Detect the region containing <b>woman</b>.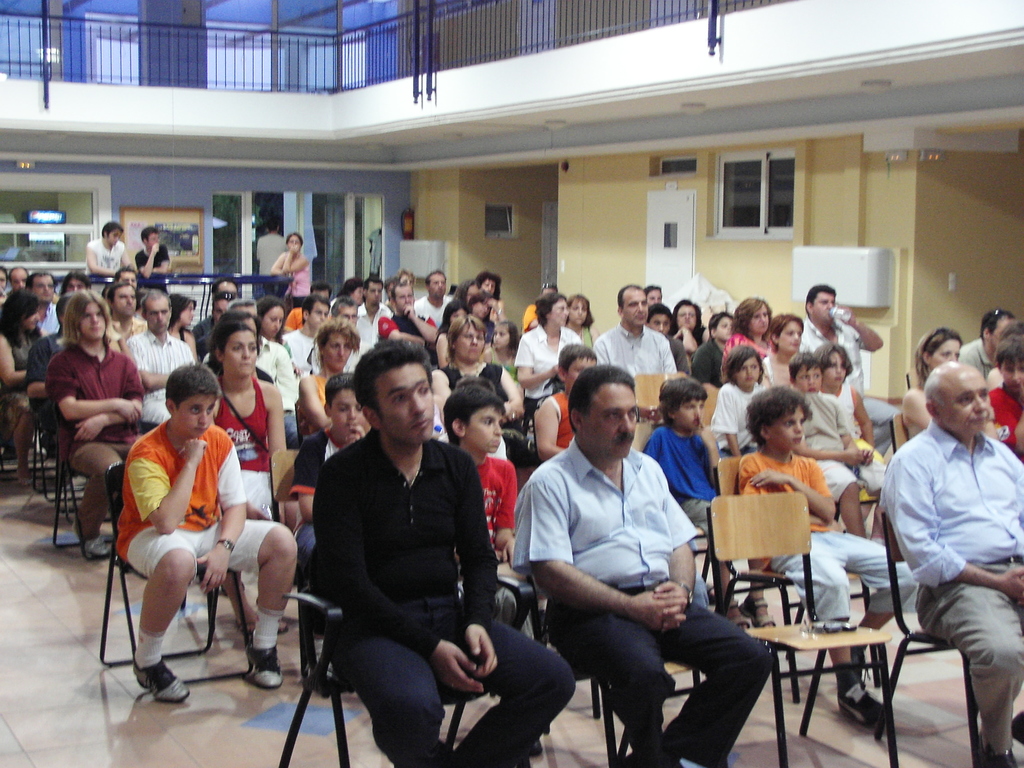
(676, 300, 708, 355).
